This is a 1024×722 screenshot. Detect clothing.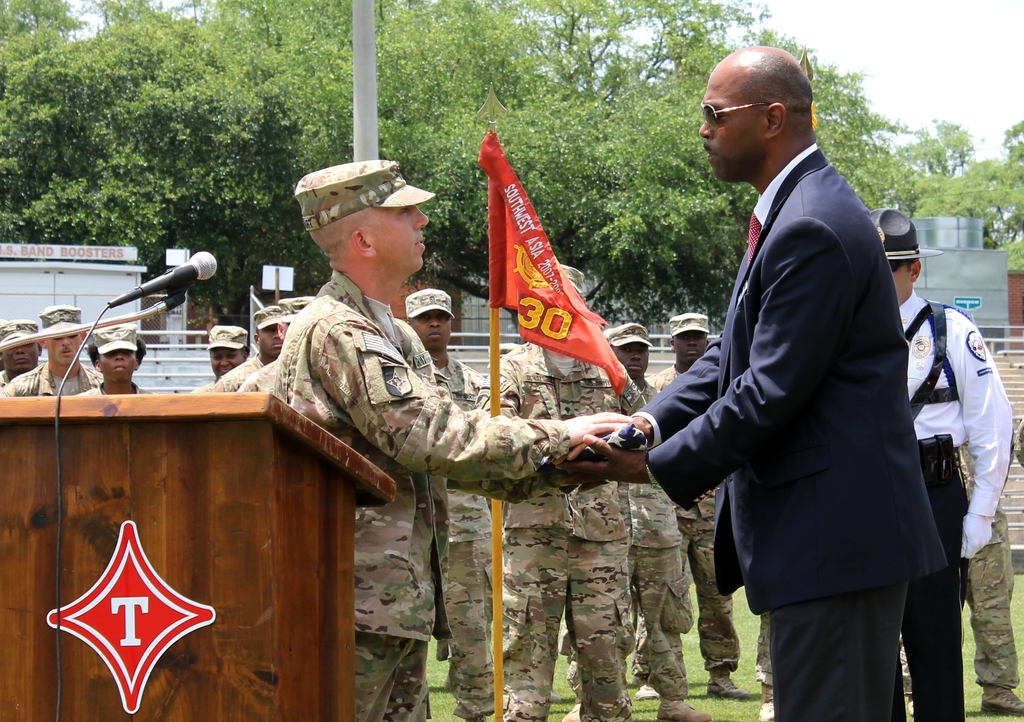
rect(906, 439, 1020, 696).
